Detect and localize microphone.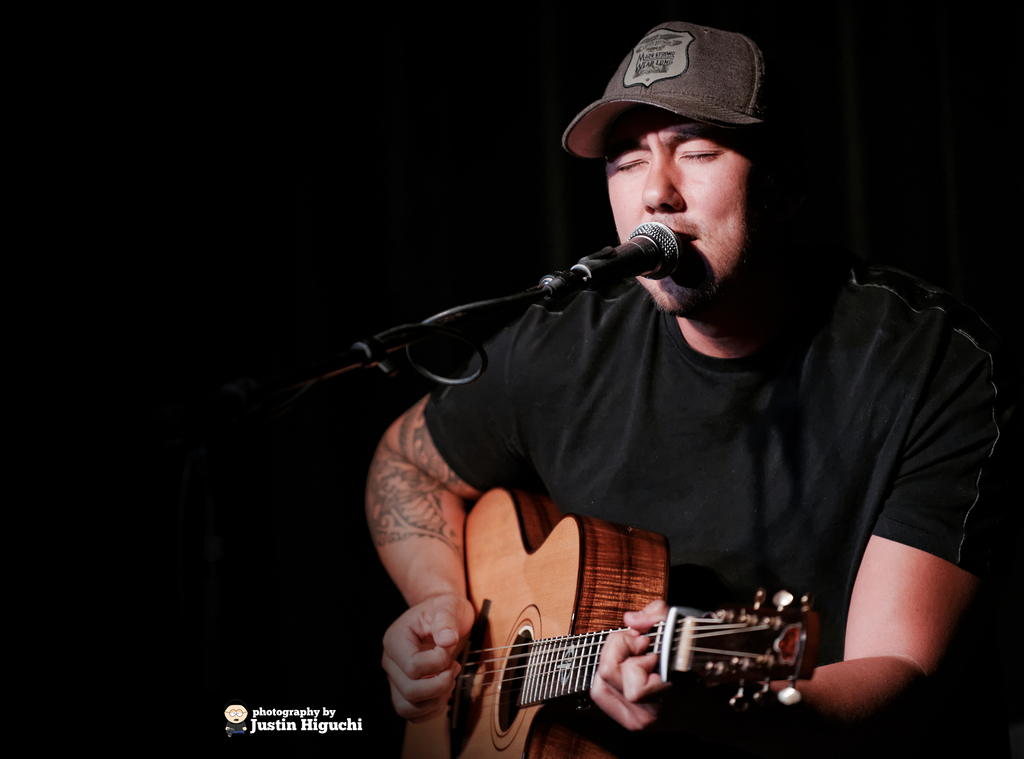
Localized at BBox(560, 224, 700, 295).
